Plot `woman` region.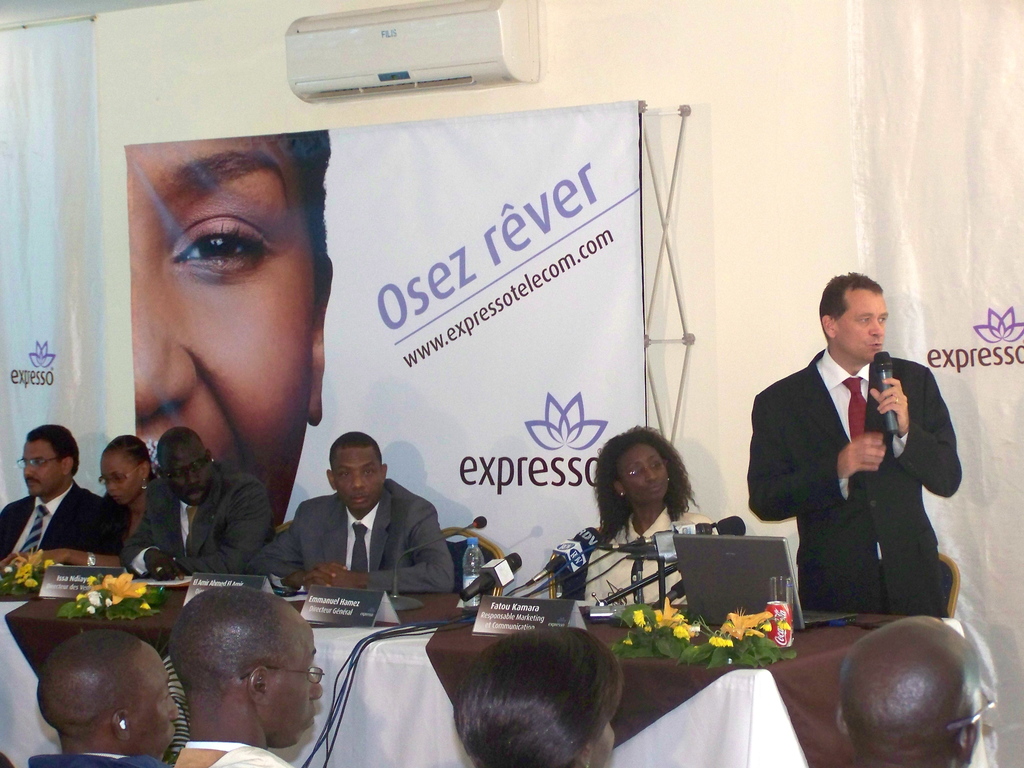
Plotted at bbox=(575, 432, 718, 652).
